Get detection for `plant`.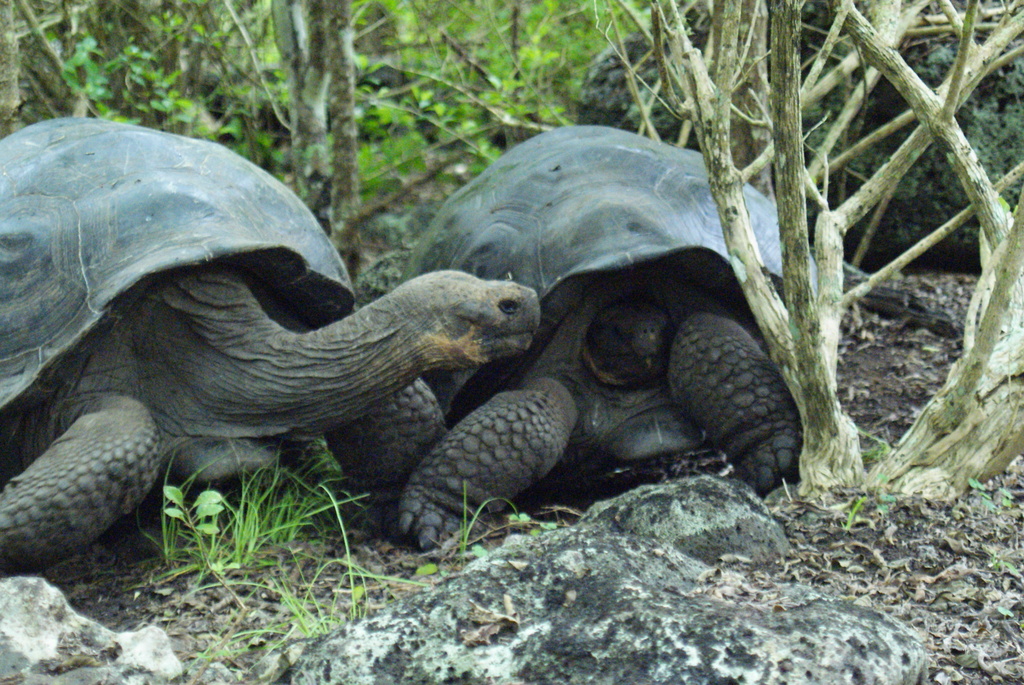
Detection: <box>445,479,538,563</box>.
